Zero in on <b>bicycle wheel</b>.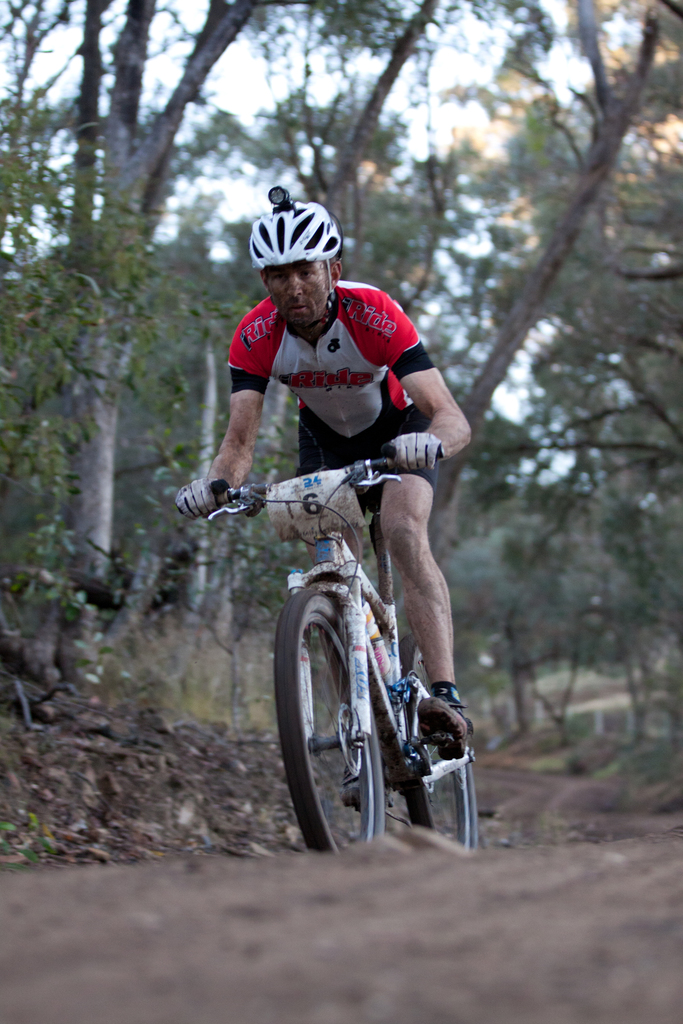
Zeroed in: bbox=(283, 589, 398, 854).
